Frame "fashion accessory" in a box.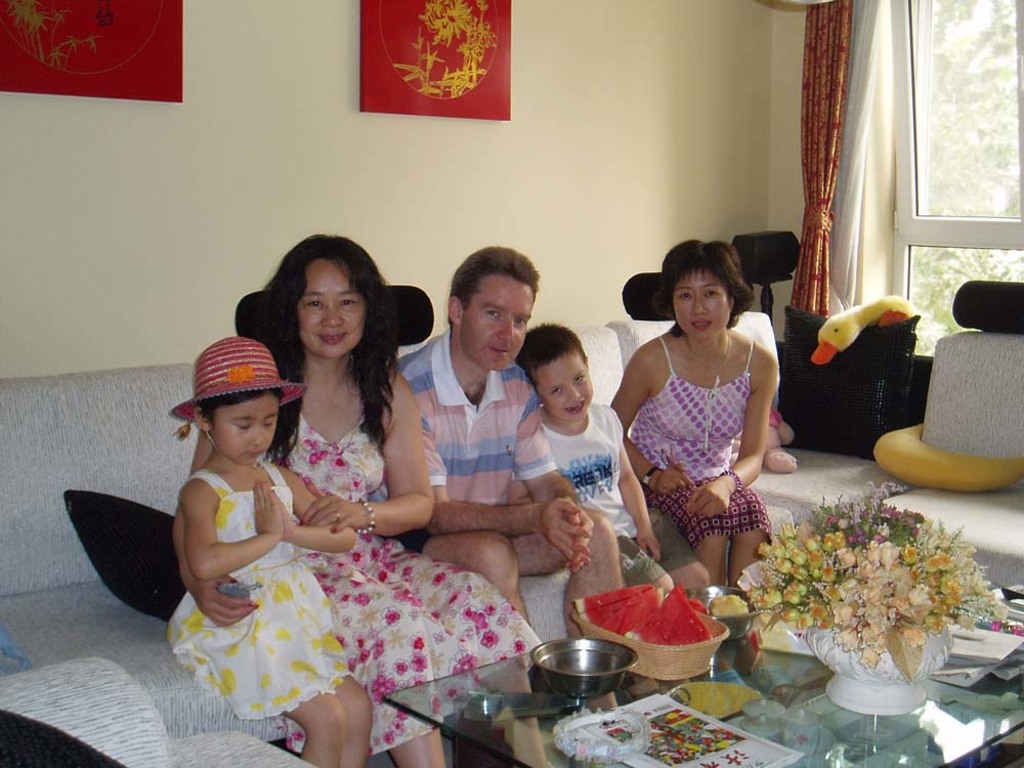
box(682, 326, 733, 446).
